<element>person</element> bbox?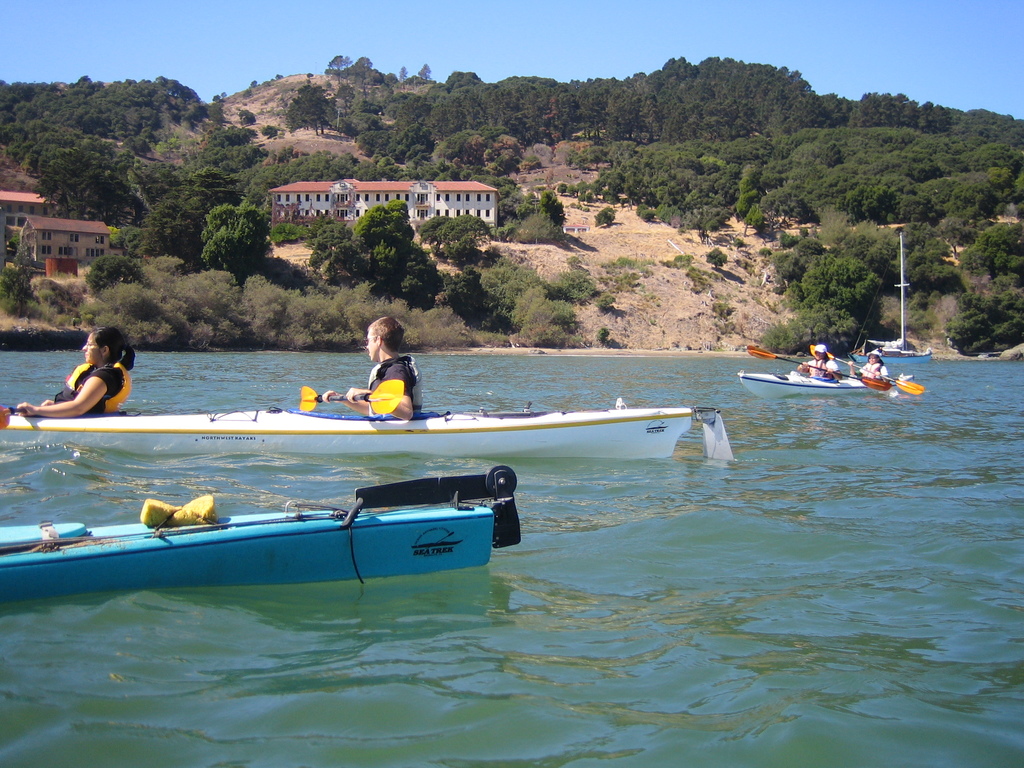
box(321, 316, 425, 421)
